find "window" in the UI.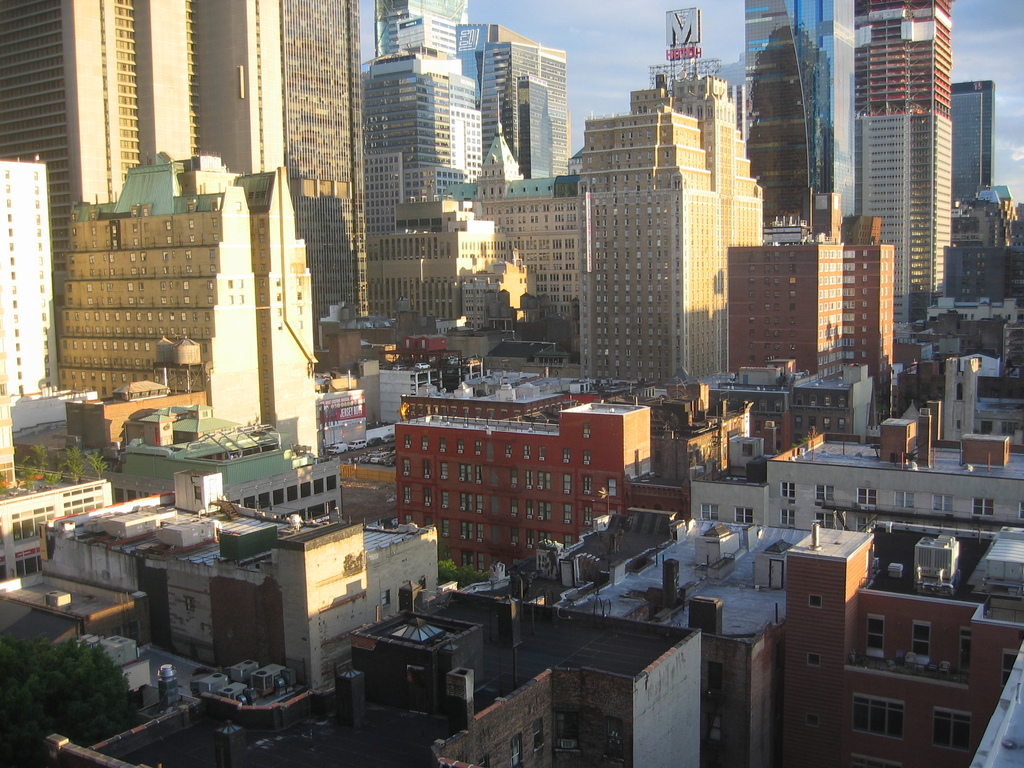
UI element at (left=526, top=469, right=534, bottom=488).
